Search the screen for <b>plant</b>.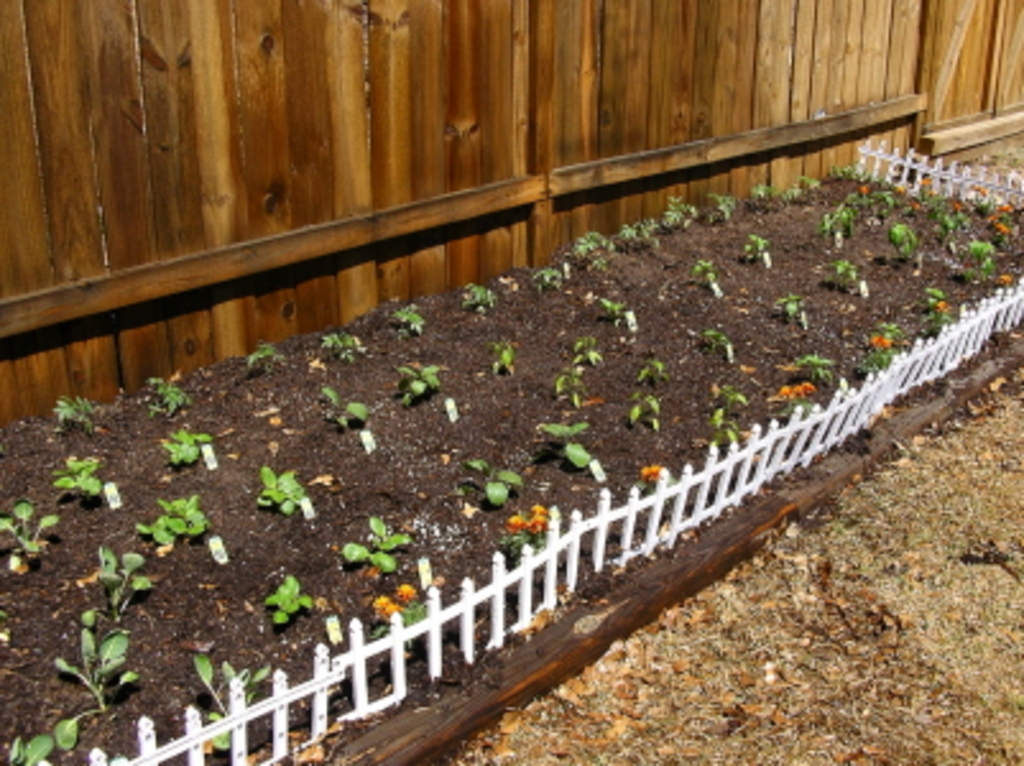
Found at (751,184,784,207).
